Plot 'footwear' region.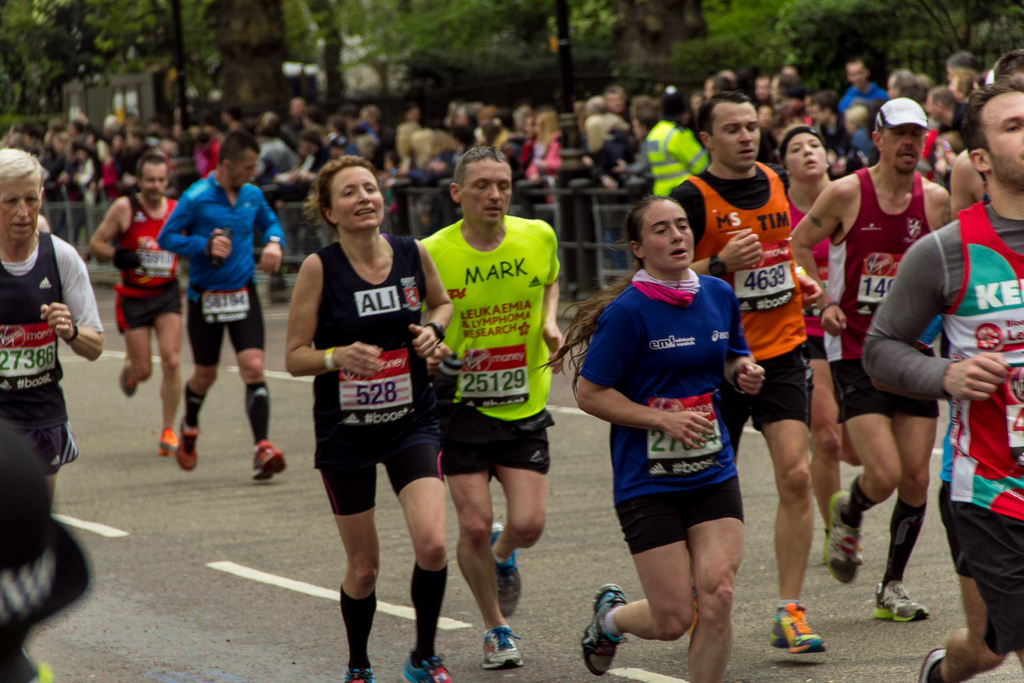
Plotted at crop(158, 425, 180, 460).
